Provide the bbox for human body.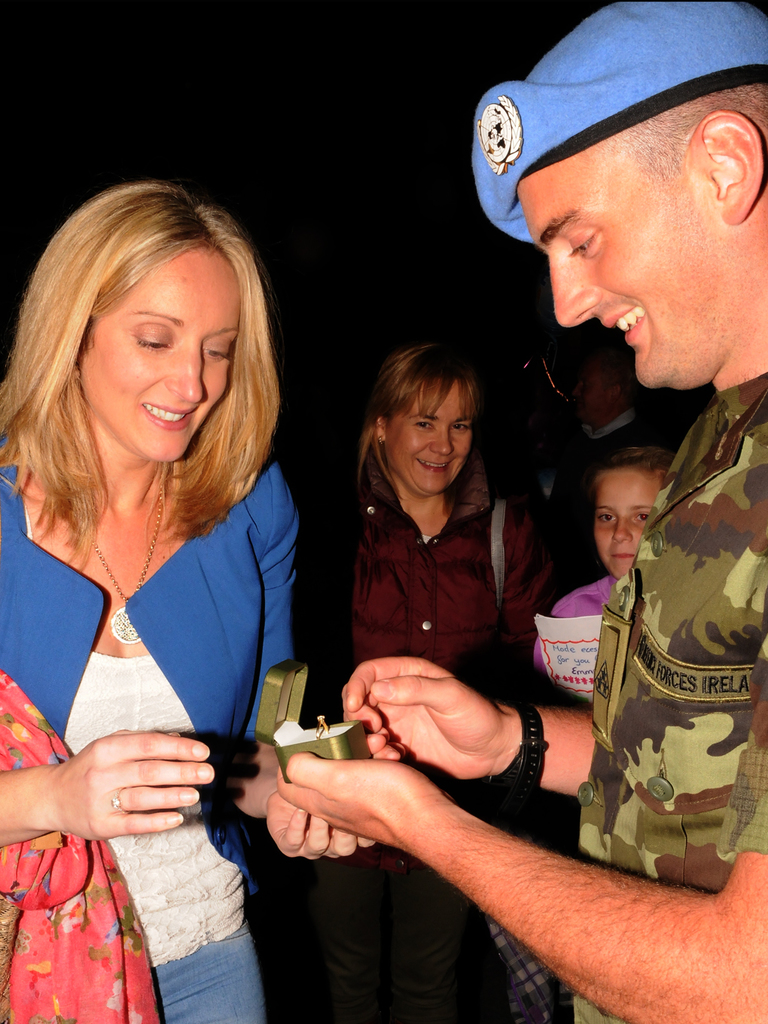
box(18, 149, 325, 1023).
